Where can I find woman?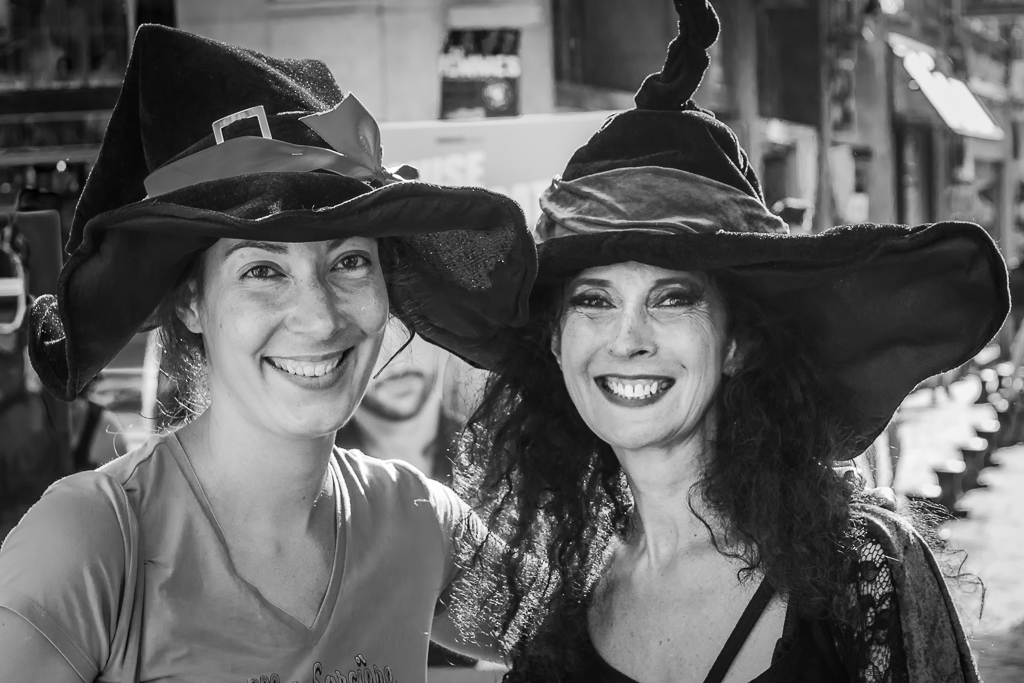
You can find it at Rect(0, 73, 531, 682).
